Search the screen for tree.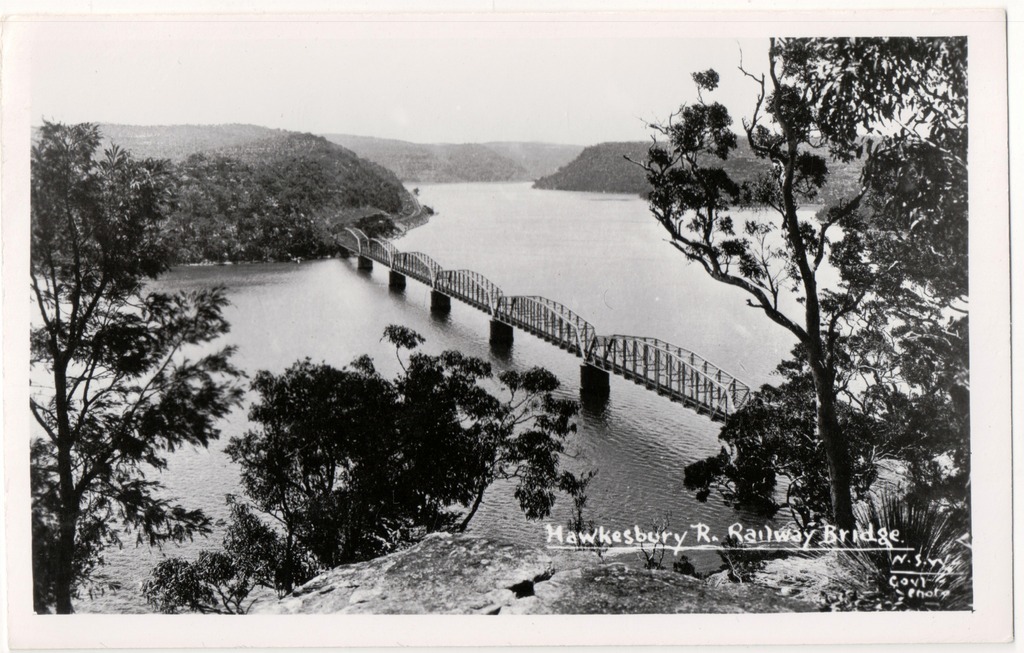
Found at [30,114,251,612].
